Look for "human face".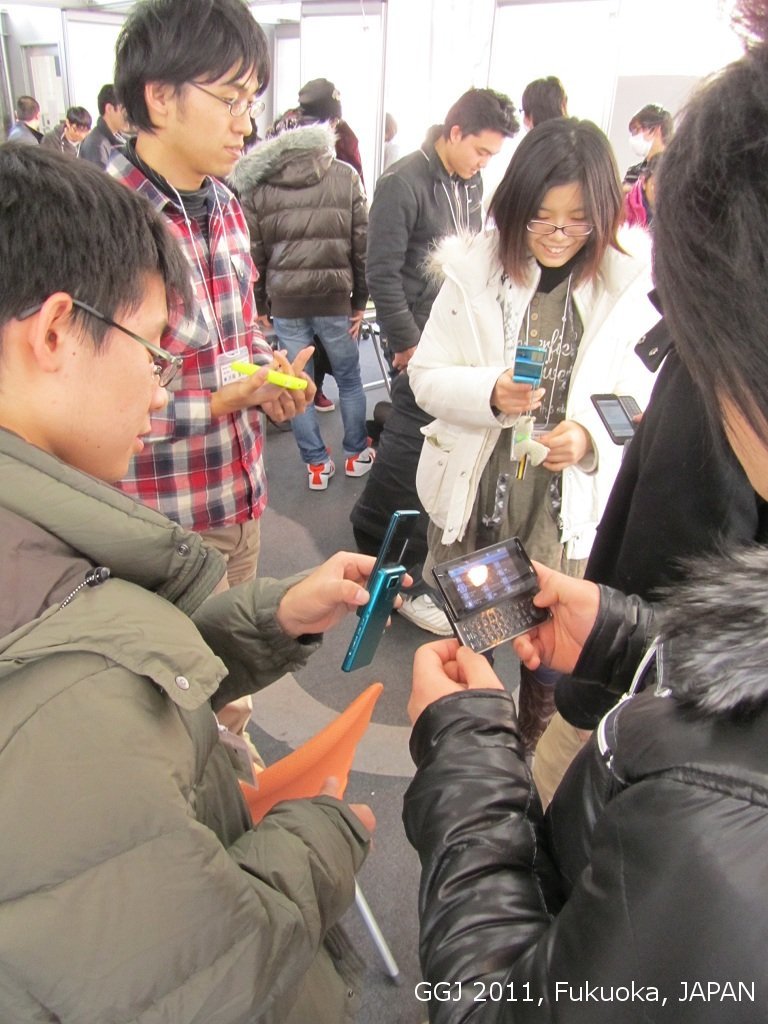
Found: bbox(531, 184, 590, 268).
